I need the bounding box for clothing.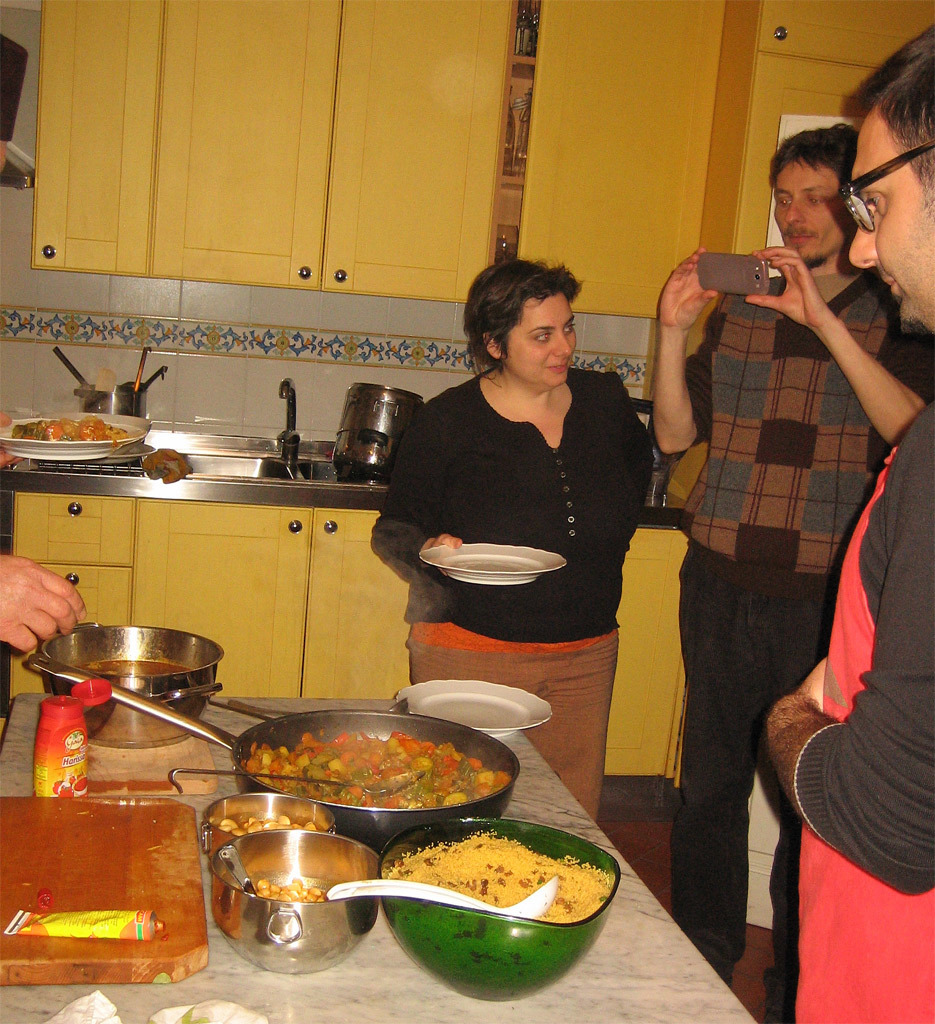
Here it is: select_region(378, 362, 671, 816).
